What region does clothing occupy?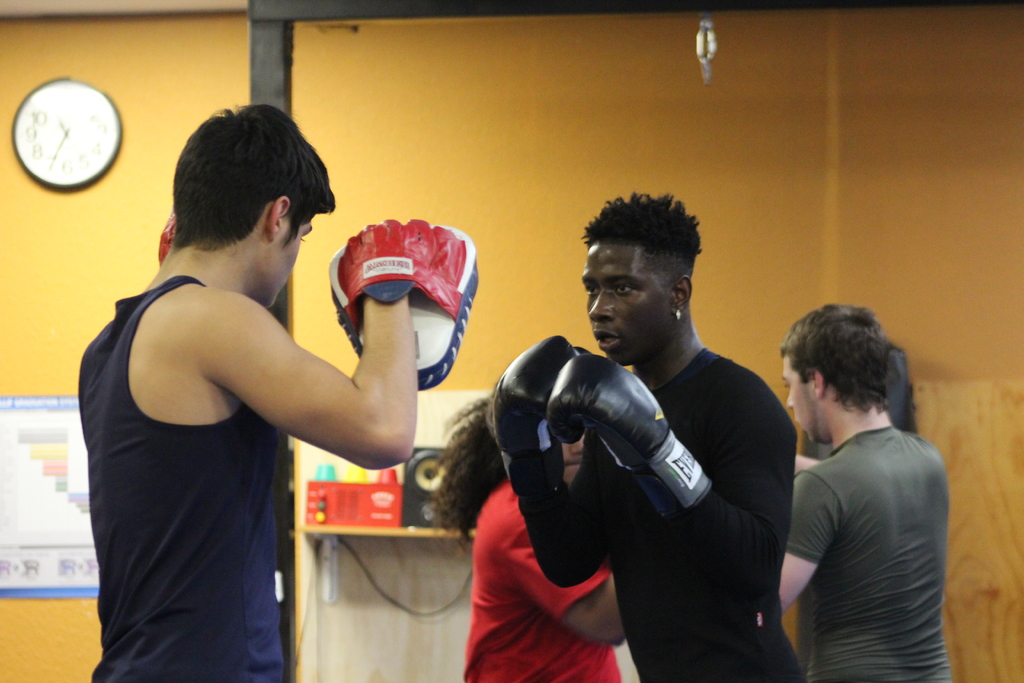
(x1=97, y1=281, x2=287, y2=682).
